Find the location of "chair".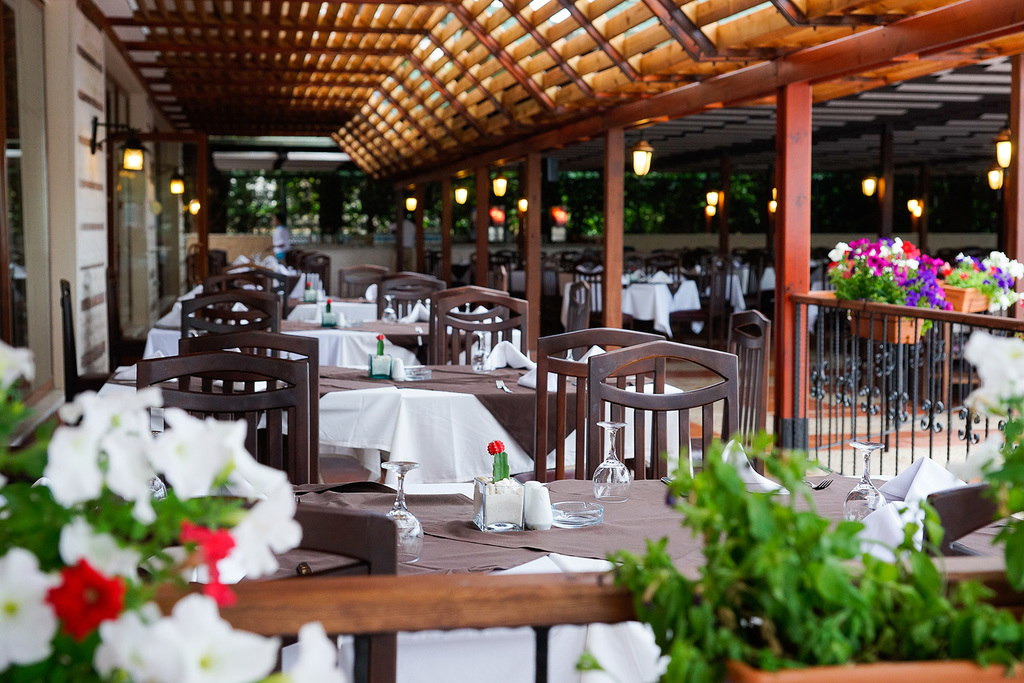
Location: Rect(294, 249, 332, 299).
